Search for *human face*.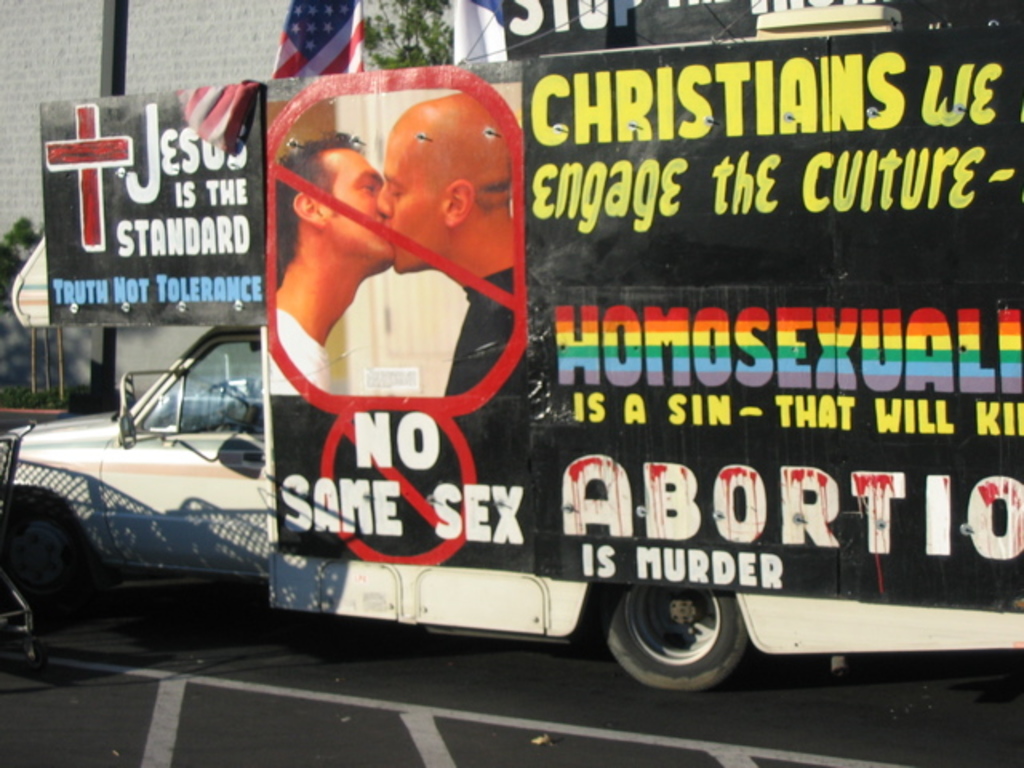
Found at [x1=374, y1=138, x2=448, y2=275].
